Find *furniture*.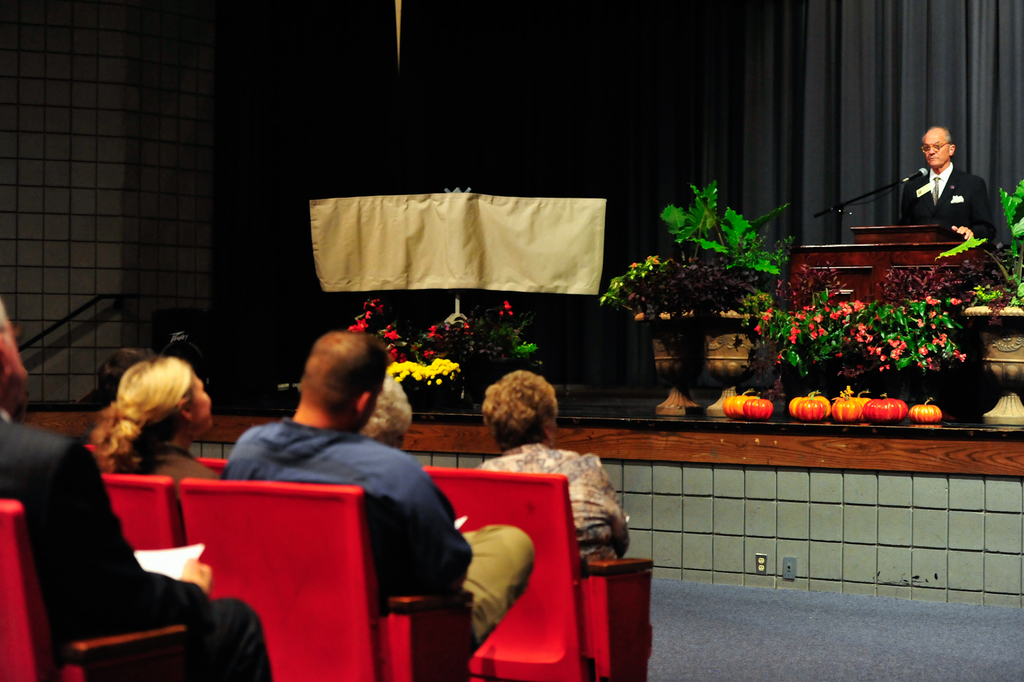
x1=179, y1=474, x2=476, y2=681.
